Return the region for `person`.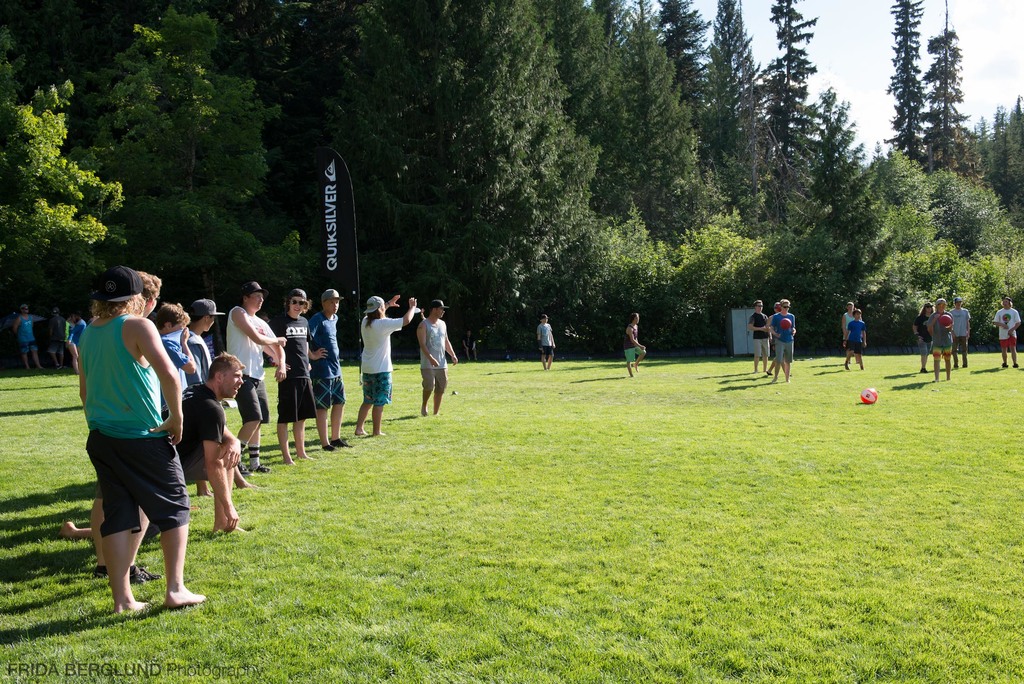
[67, 307, 89, 366].
